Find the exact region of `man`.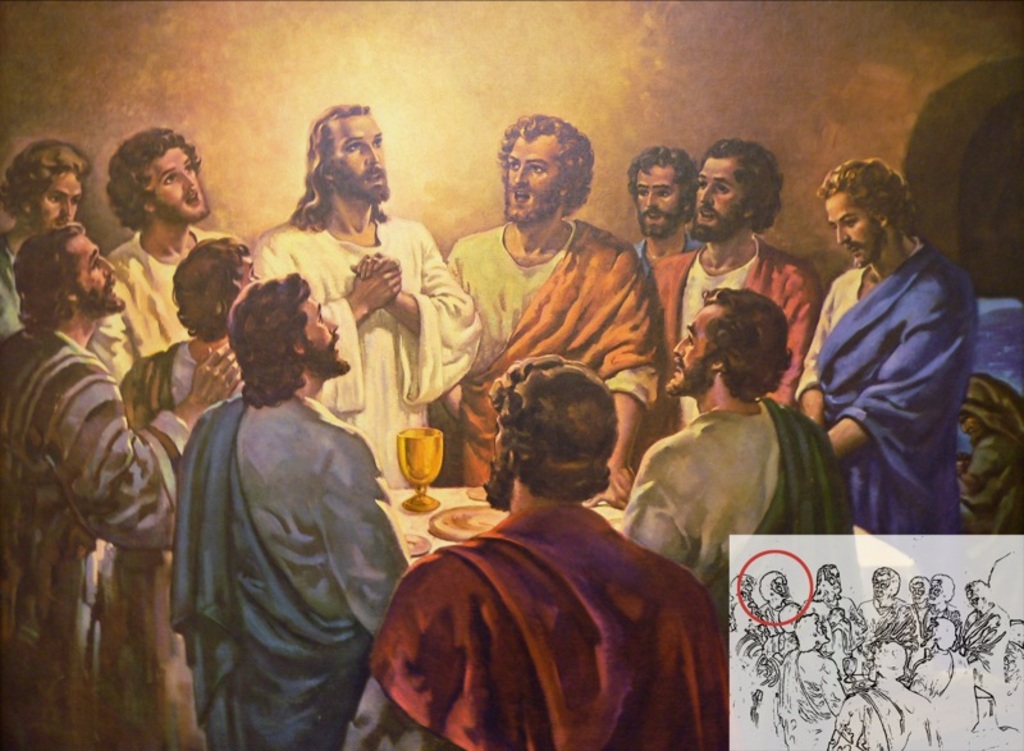
Exact region: locate(424, 109, 675, 508).
